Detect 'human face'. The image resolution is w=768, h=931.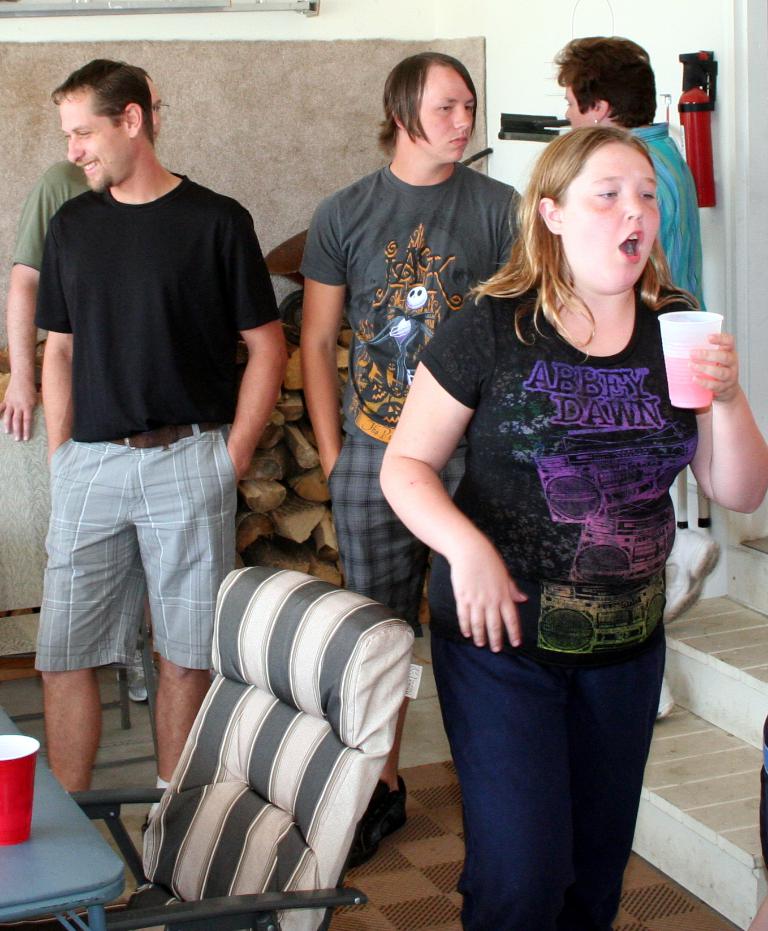
l=566, t=144, r=661, b=294.
